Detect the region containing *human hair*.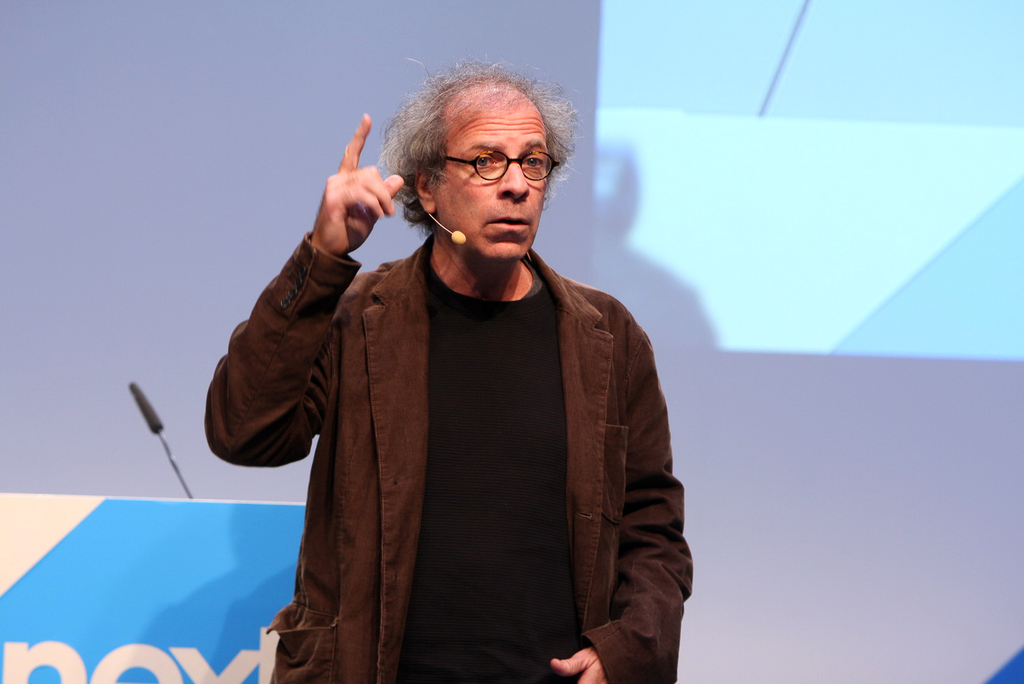
(x1=397, y1=66, x2=571, y2=212).
